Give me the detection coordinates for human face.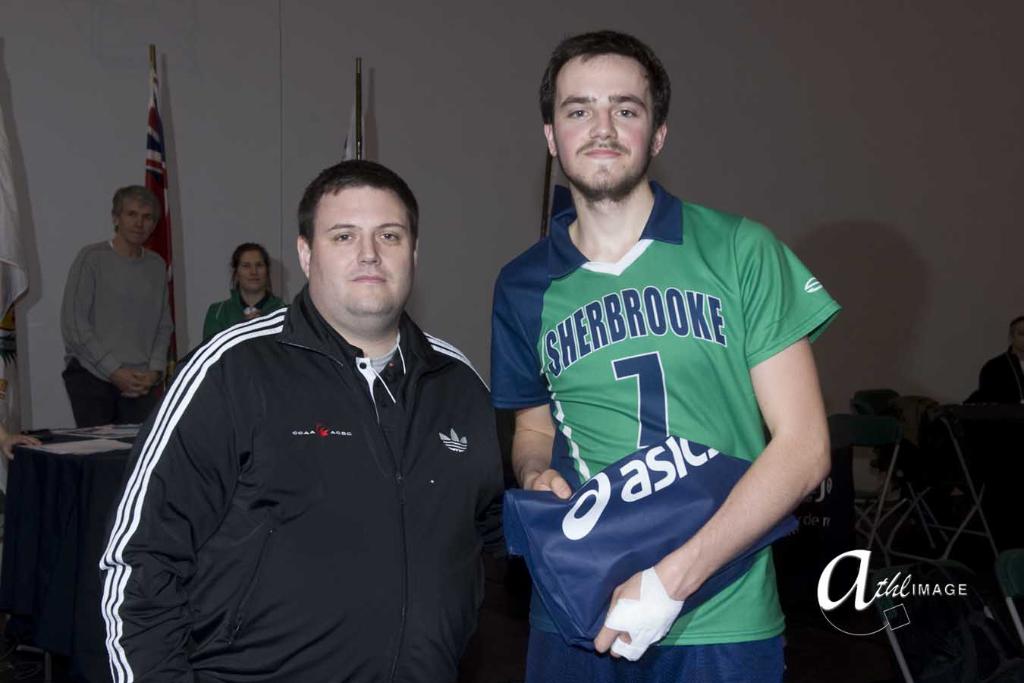
<region>555, 55, 650, 195</region>.
